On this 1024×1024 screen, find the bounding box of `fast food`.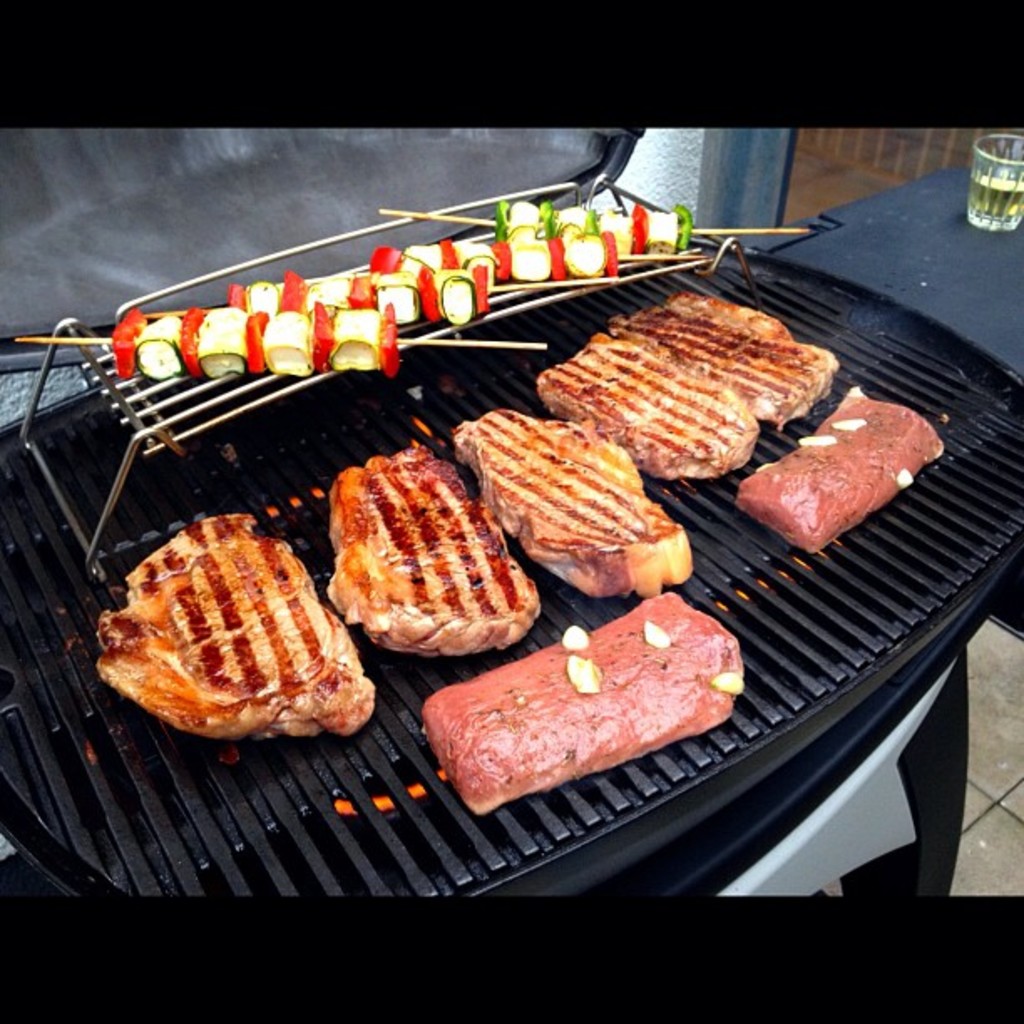
Bounding box: {"left": 617, "top": 293, "right": 843, "bottom": 428}.
